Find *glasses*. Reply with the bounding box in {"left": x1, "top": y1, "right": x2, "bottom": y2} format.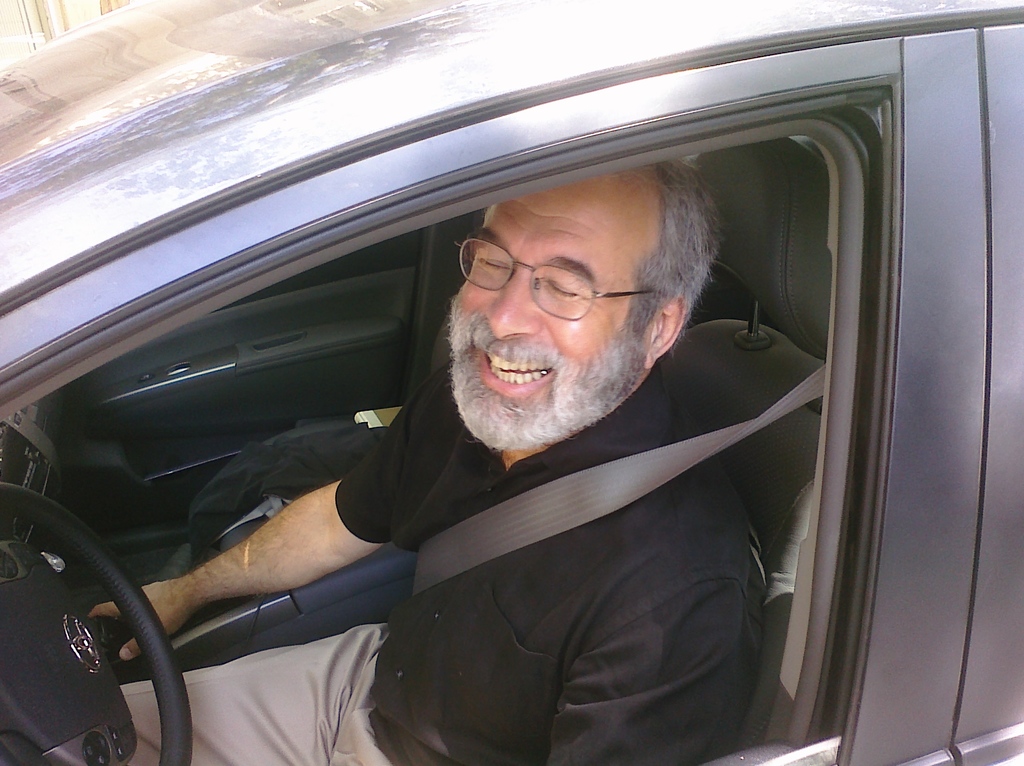
{"left": 456, "top": 247, "right": 657, "bottom": 316}.
